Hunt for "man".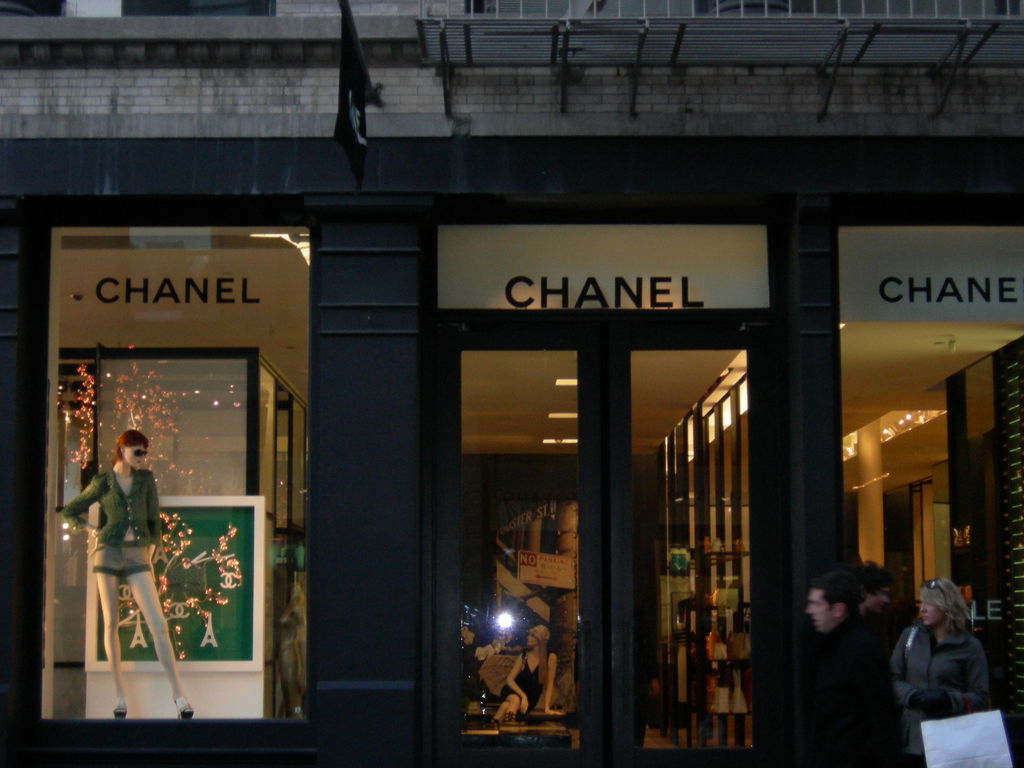
Hunted down at <region>790, 575, 910, 767</region>.
